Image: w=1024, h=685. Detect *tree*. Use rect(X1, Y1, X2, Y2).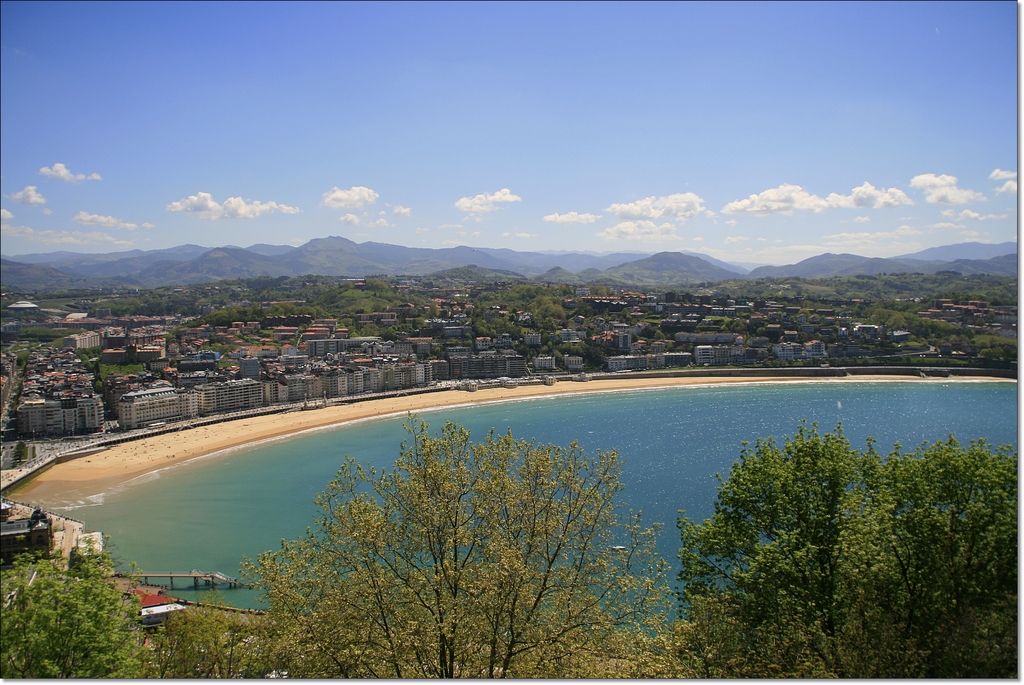
rect(169, 359, 177, 367).
